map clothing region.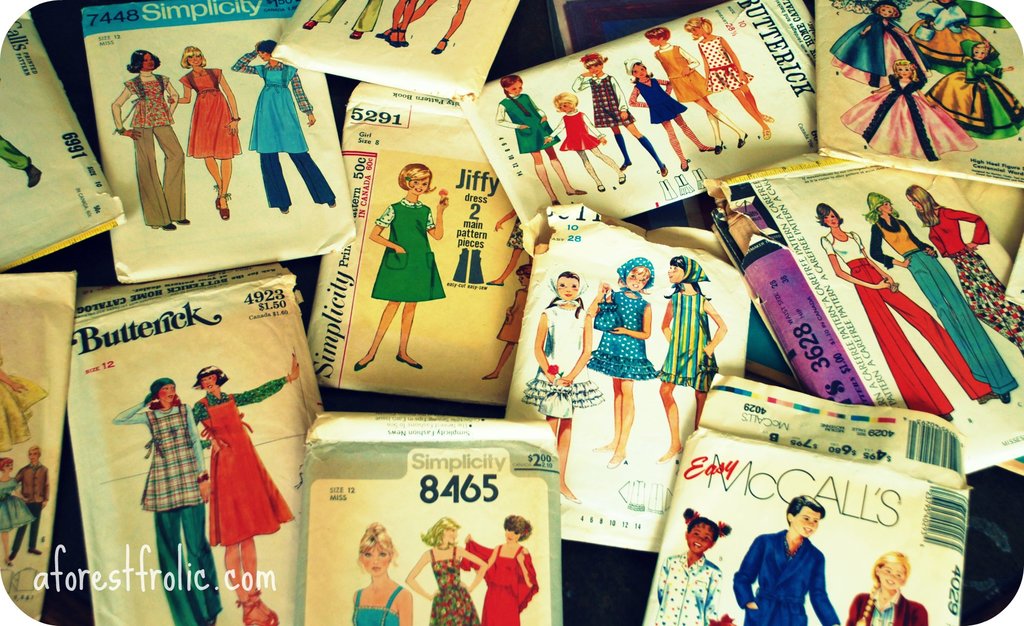
Mapped to [913,0,1004,65].
